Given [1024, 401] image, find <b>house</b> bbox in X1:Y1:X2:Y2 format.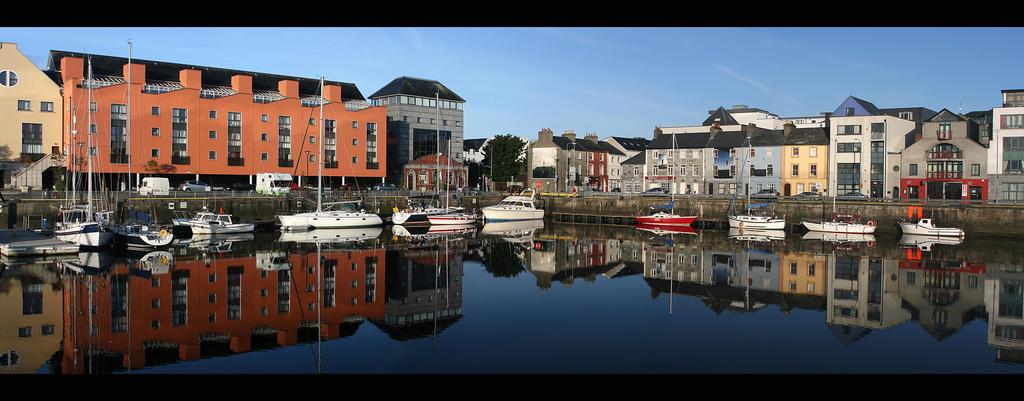
711:121:781:210.
